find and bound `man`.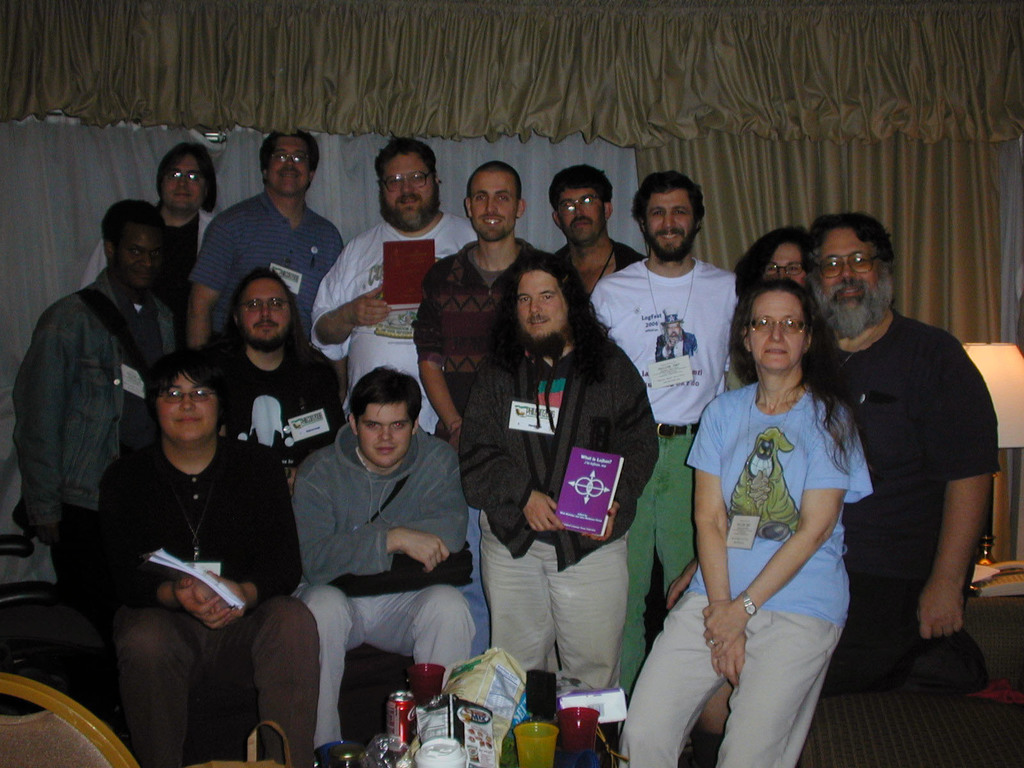
Bound: detection(285, 347, 466, 757).
